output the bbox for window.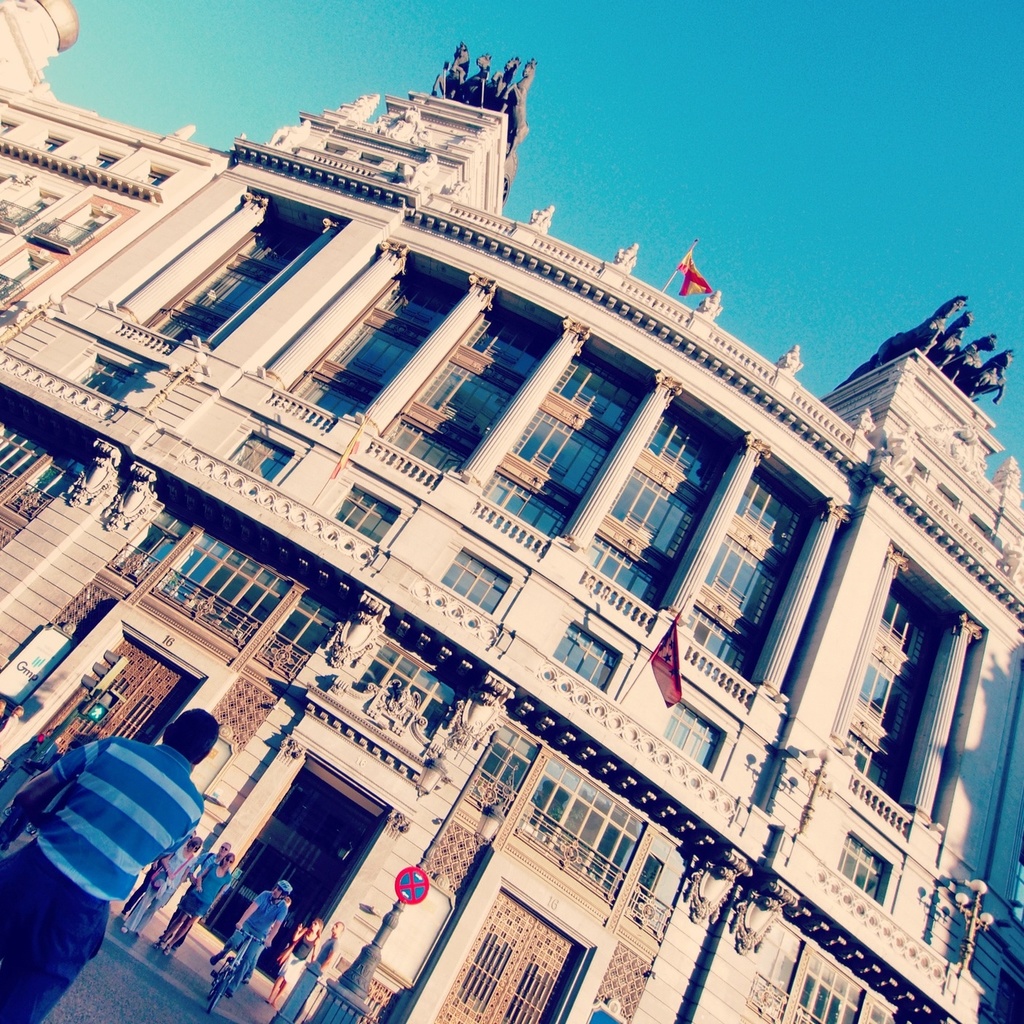
crop(681, 466, 825, 680).
